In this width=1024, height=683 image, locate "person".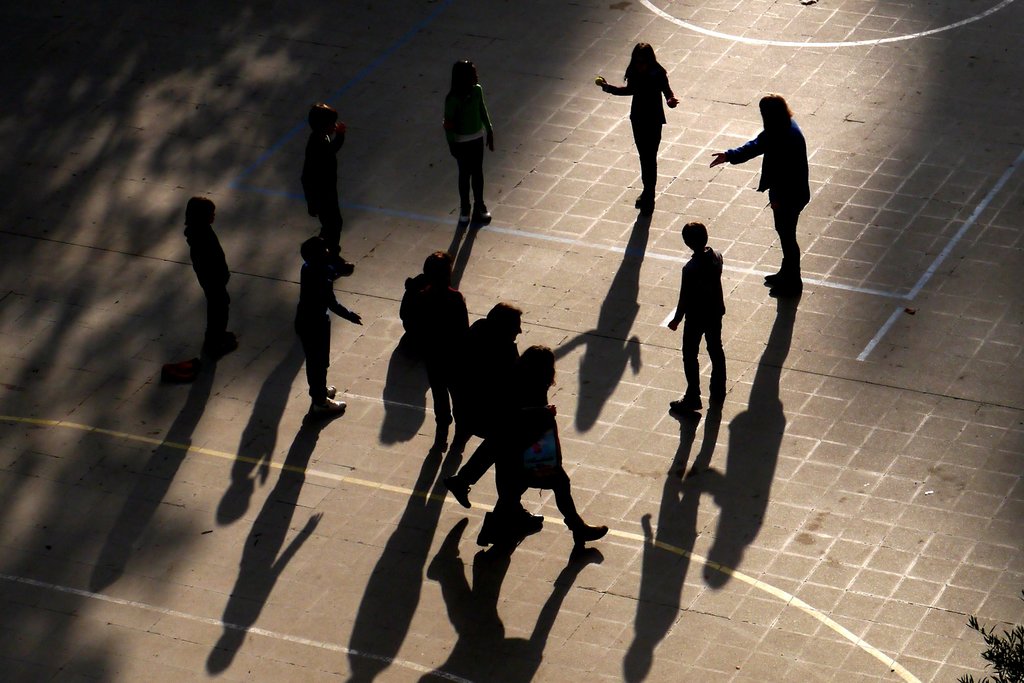
Bounding box: crop(397, 246, 474, 452).
